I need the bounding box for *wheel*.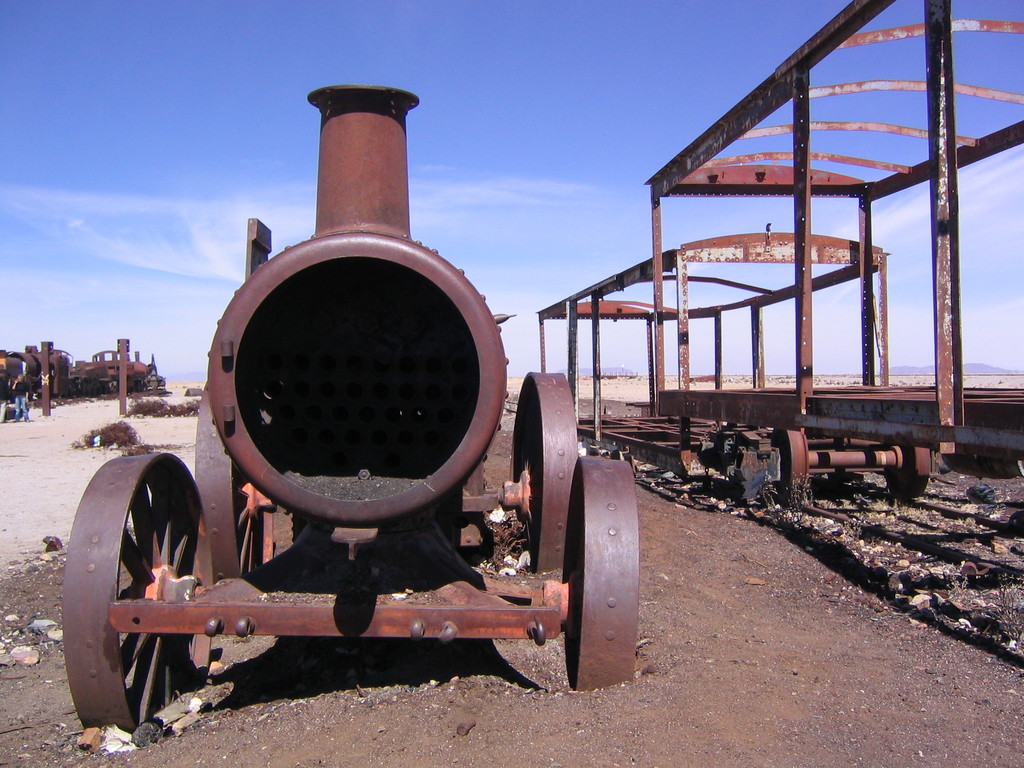
Here it is: (left=57, top=469, right=198, bottom=714).
